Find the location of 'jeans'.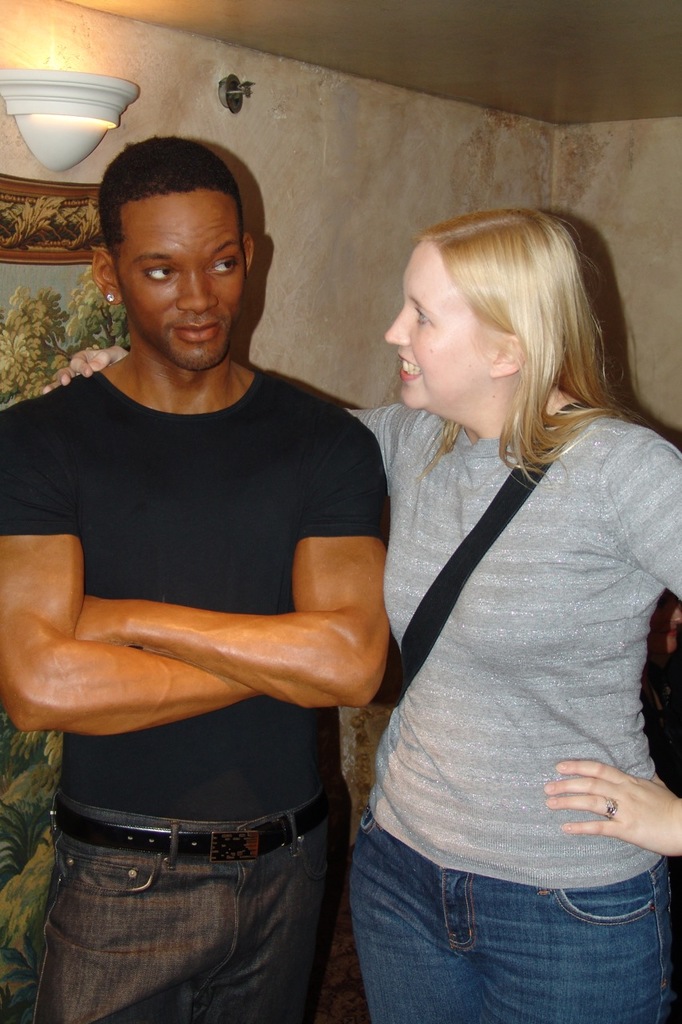
Location: box(347, 835, 663, 1015).
